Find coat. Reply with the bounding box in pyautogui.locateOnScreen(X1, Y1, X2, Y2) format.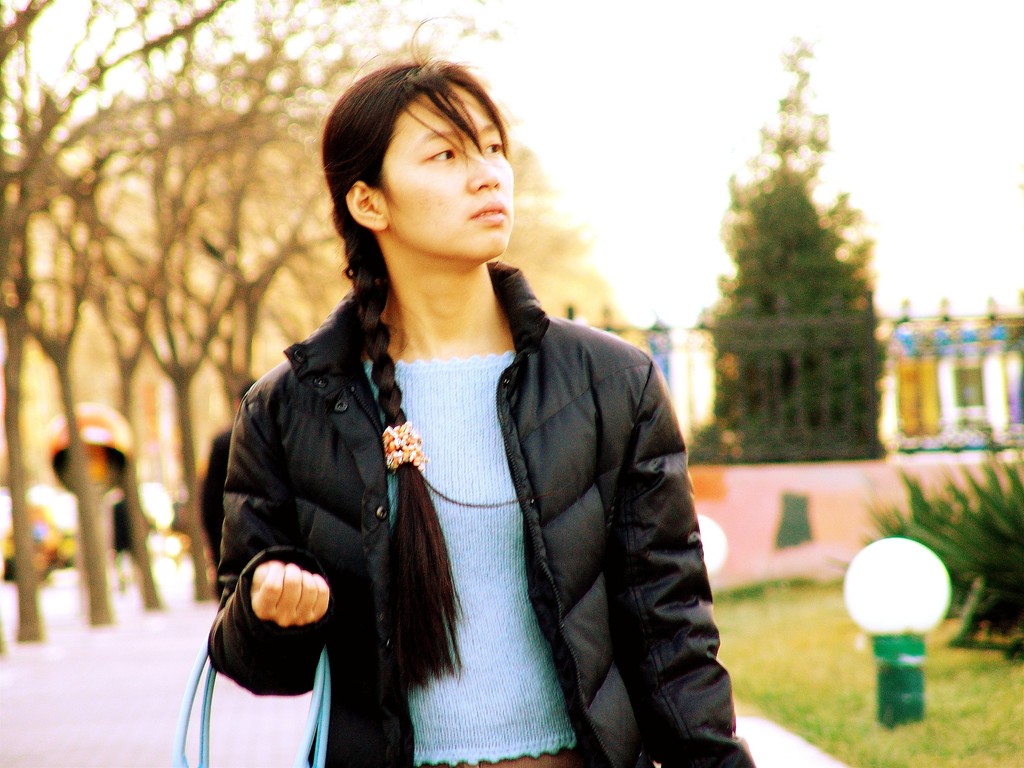
pyautogui.locateOnScreen(191, 424, 230, 565).
